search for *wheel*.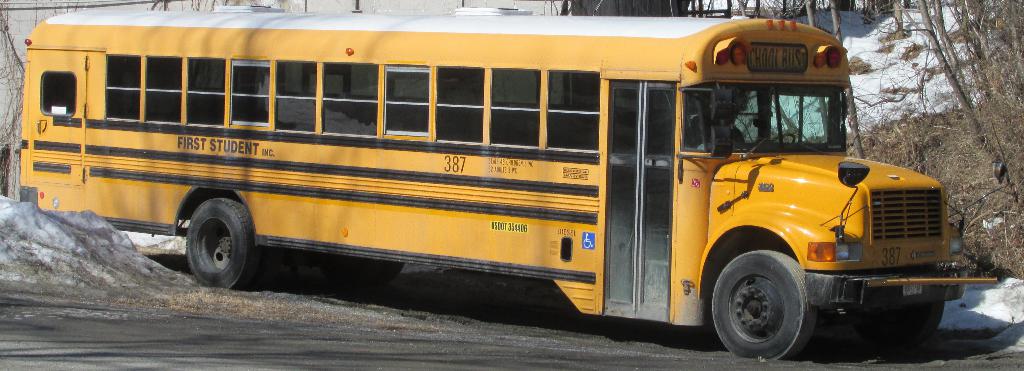
Found at box(716, 250, 820, 348).
